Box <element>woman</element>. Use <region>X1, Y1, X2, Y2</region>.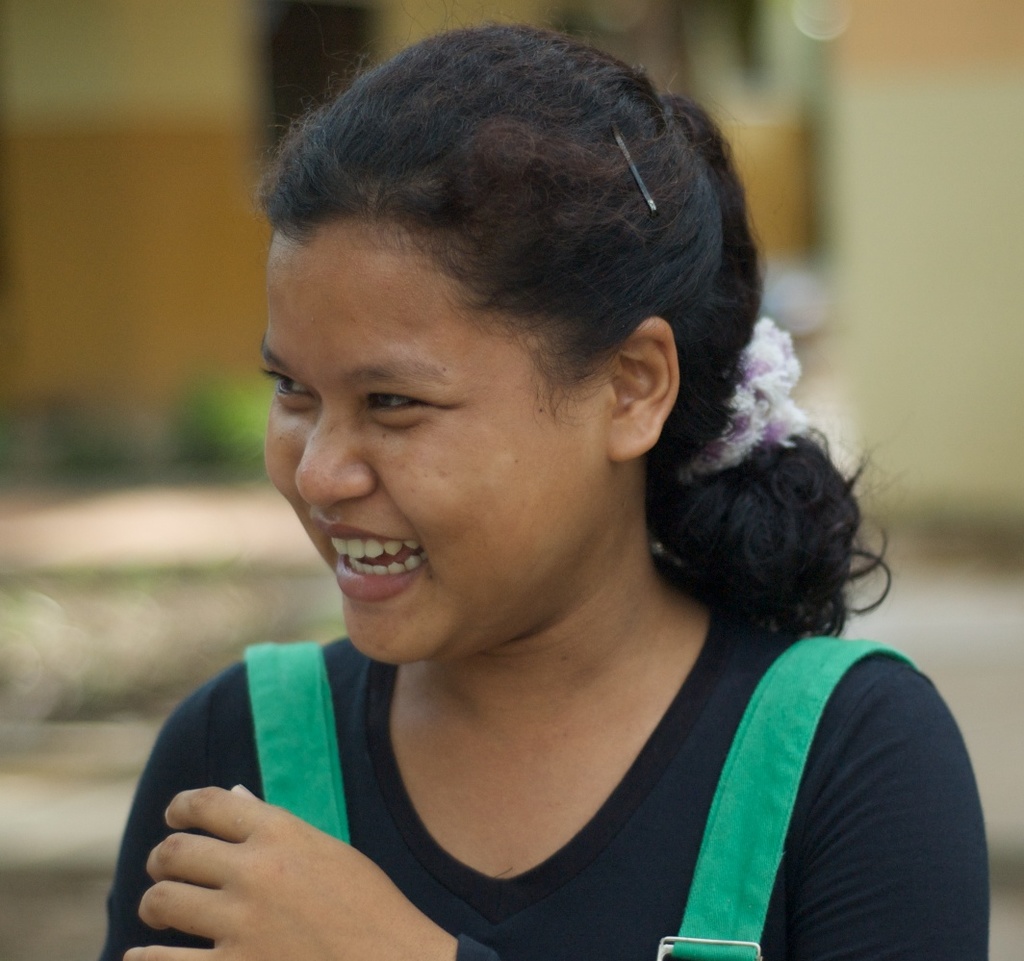
<region>92, 22, 931, 950</region>.
